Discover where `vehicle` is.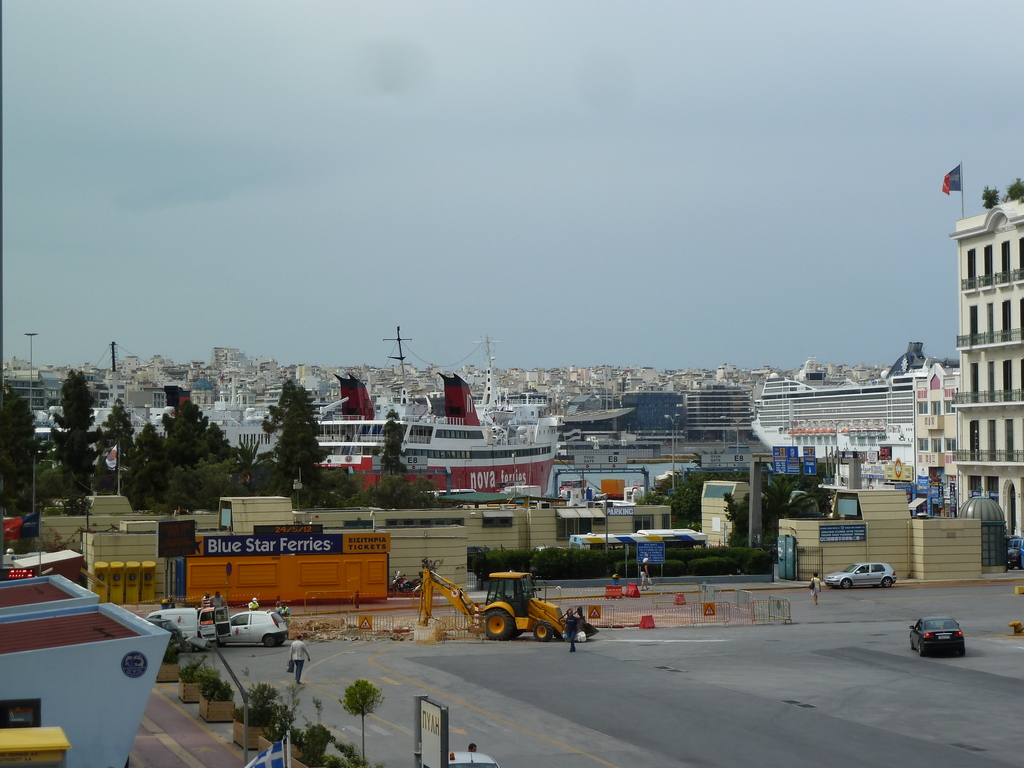
Discovered at 500,484,544,504.
